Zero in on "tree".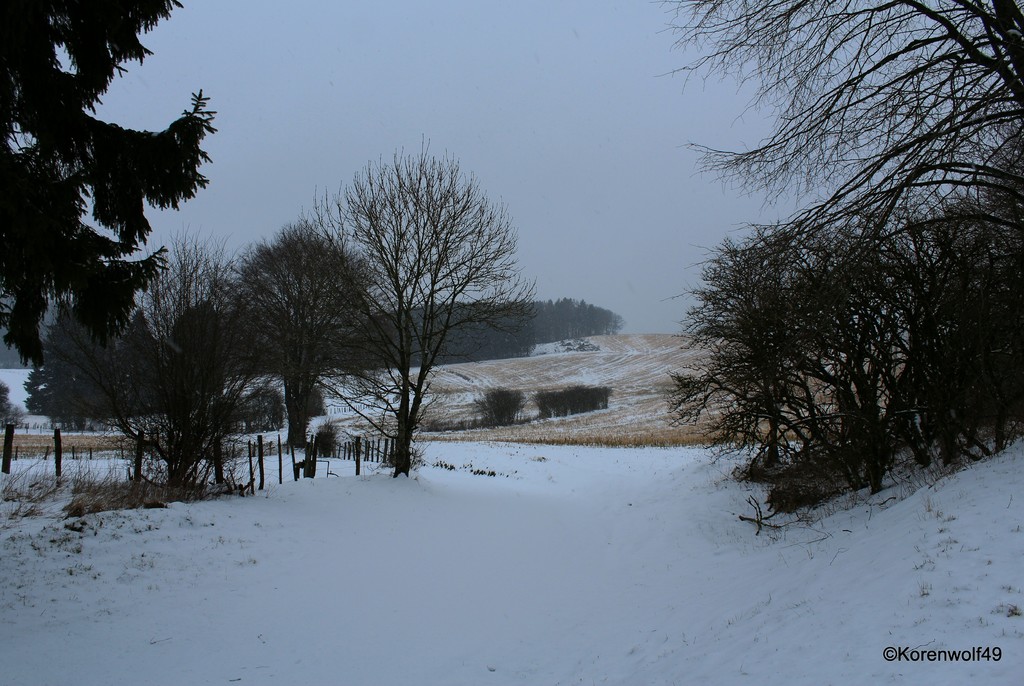
Zeroed in: select_region(223, 211, 388, 419).
